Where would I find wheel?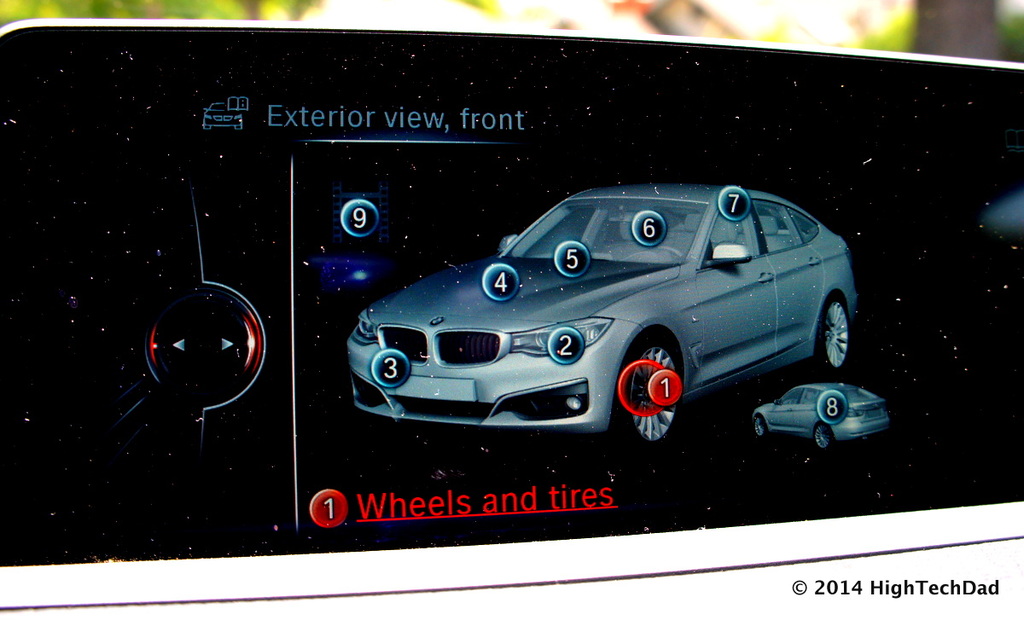
At Rect(811, 423, 833, 449).
